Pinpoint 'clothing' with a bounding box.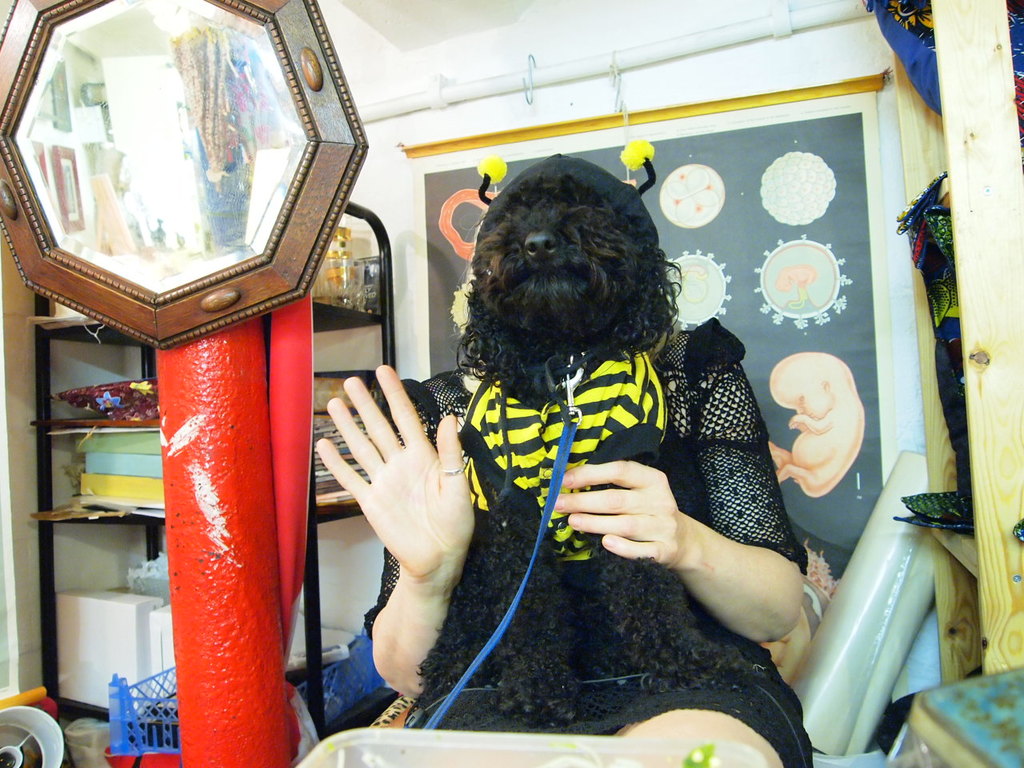
bbox=[355, 321, 818, 767].
